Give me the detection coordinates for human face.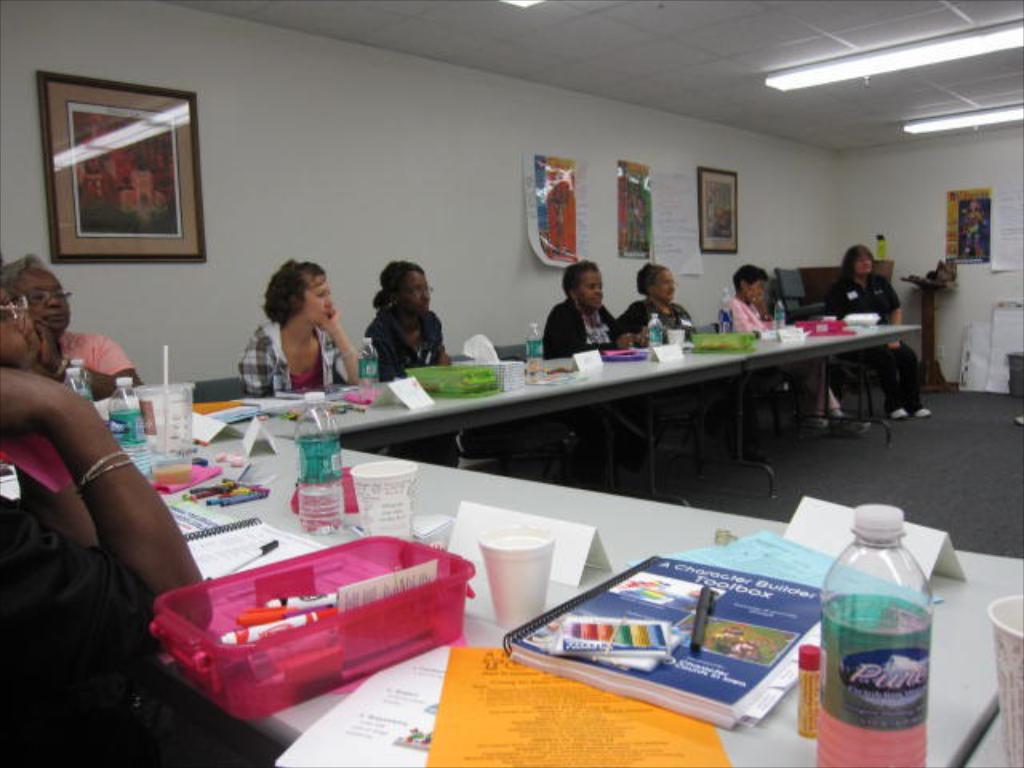
BBox(742, 277, 766, 306).
